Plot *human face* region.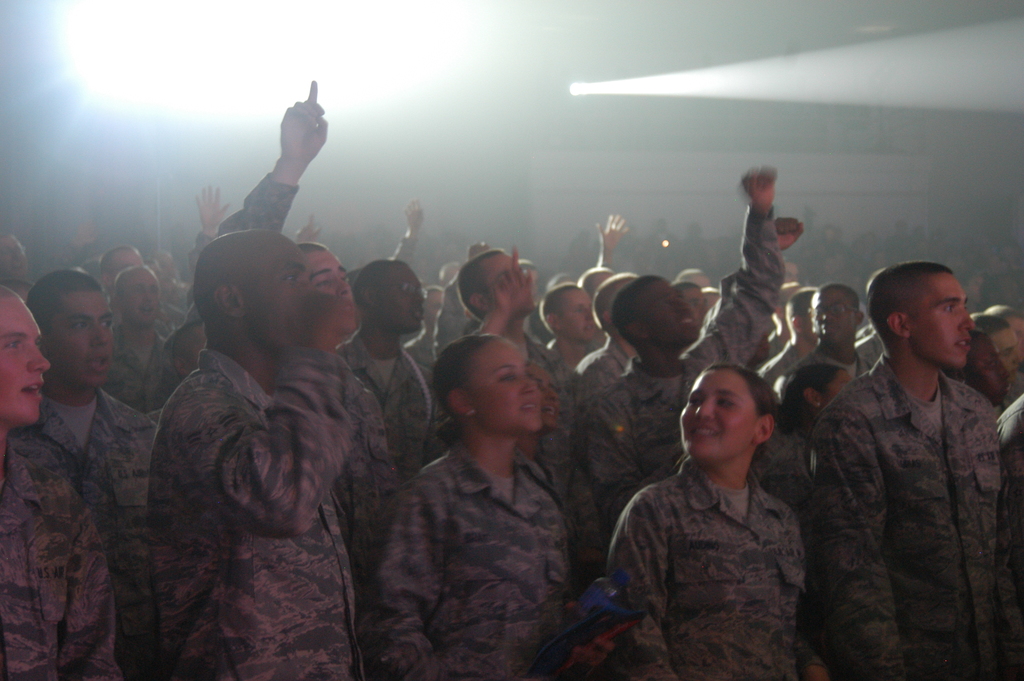
Plotted at Rect(0, 234, 28, 290).
